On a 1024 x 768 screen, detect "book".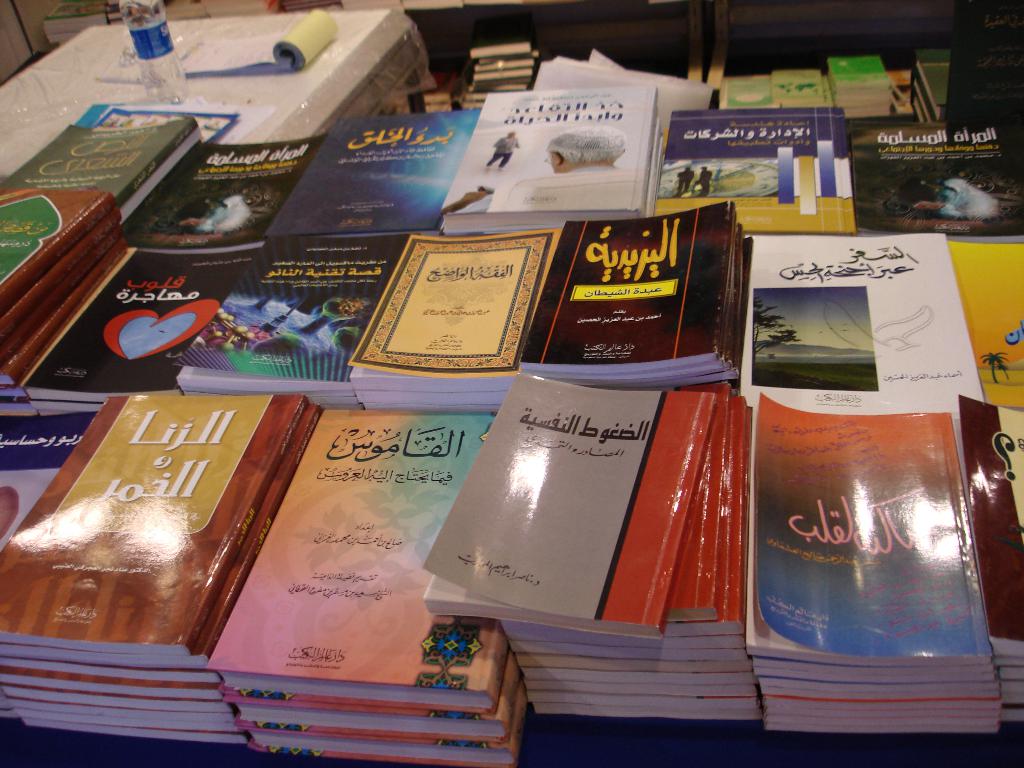
<bbox>26, 384, 398, 726</bbox>.
